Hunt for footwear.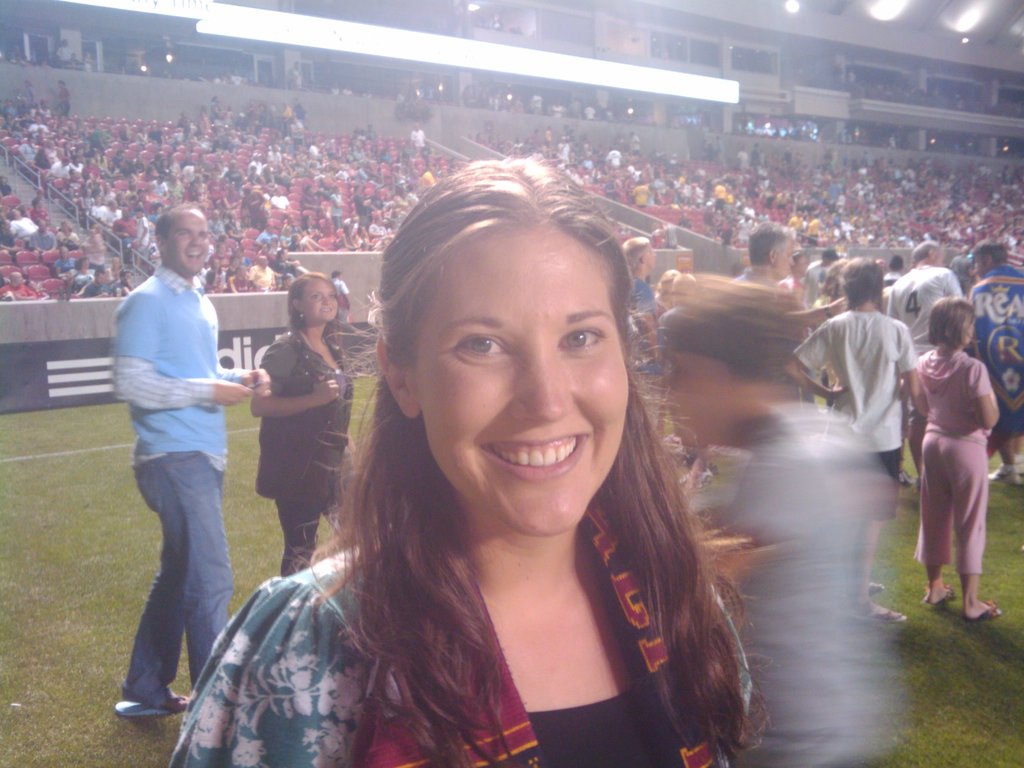
Hunted down at crop(972, 598, 1000, 619).
